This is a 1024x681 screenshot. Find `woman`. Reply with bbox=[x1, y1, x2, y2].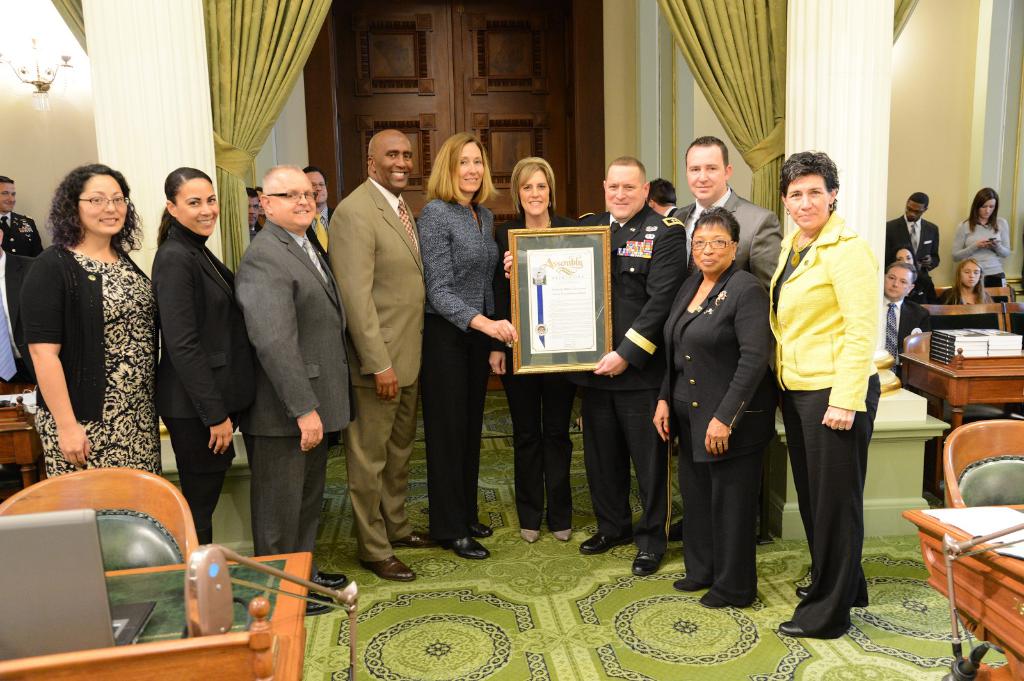
bbox=[493, 157, 579, 538].
